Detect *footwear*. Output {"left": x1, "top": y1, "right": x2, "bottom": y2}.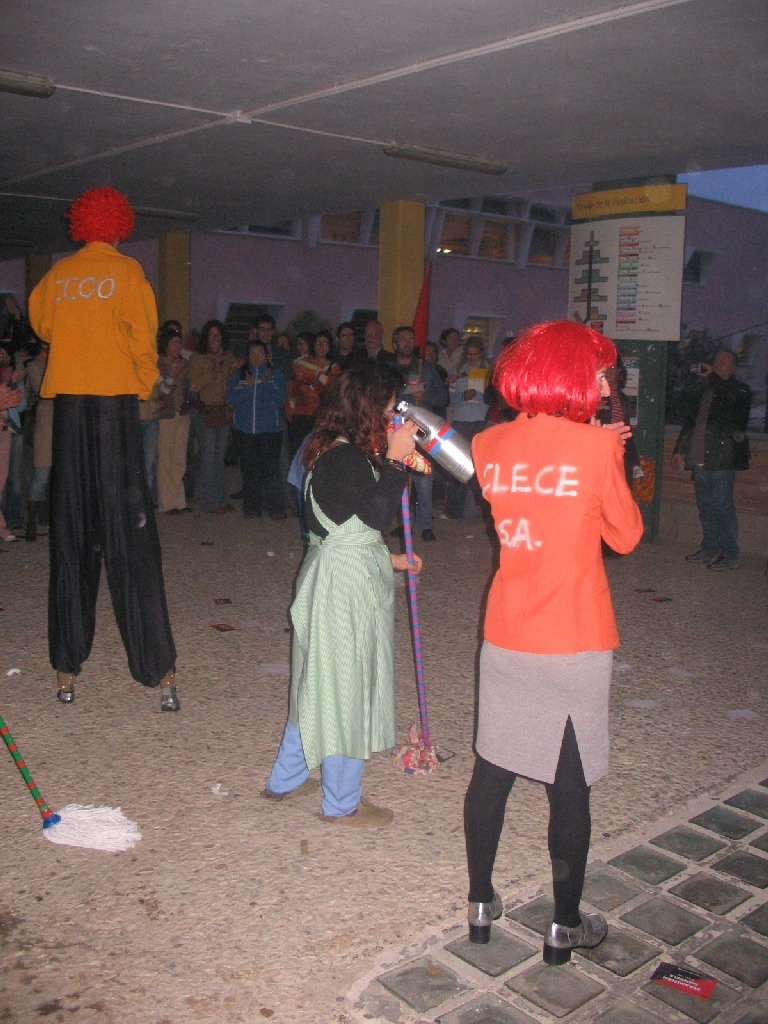
{"left": 29, "top": 528, "right": 34, "bottom": 538}.
